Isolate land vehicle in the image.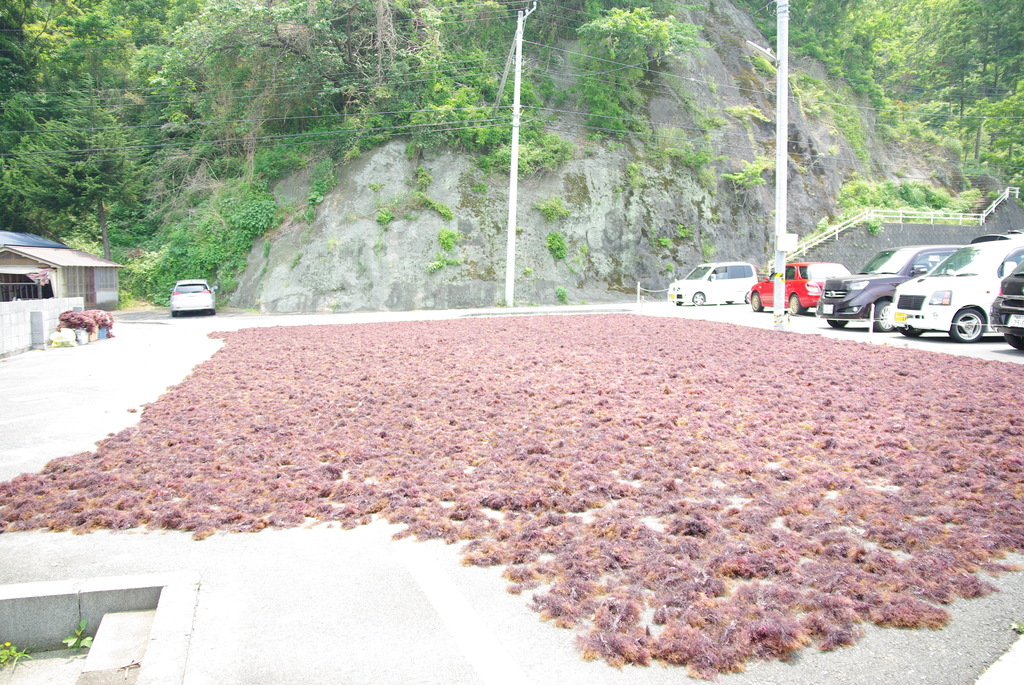
Isolated region: [984,260,1023,351].
